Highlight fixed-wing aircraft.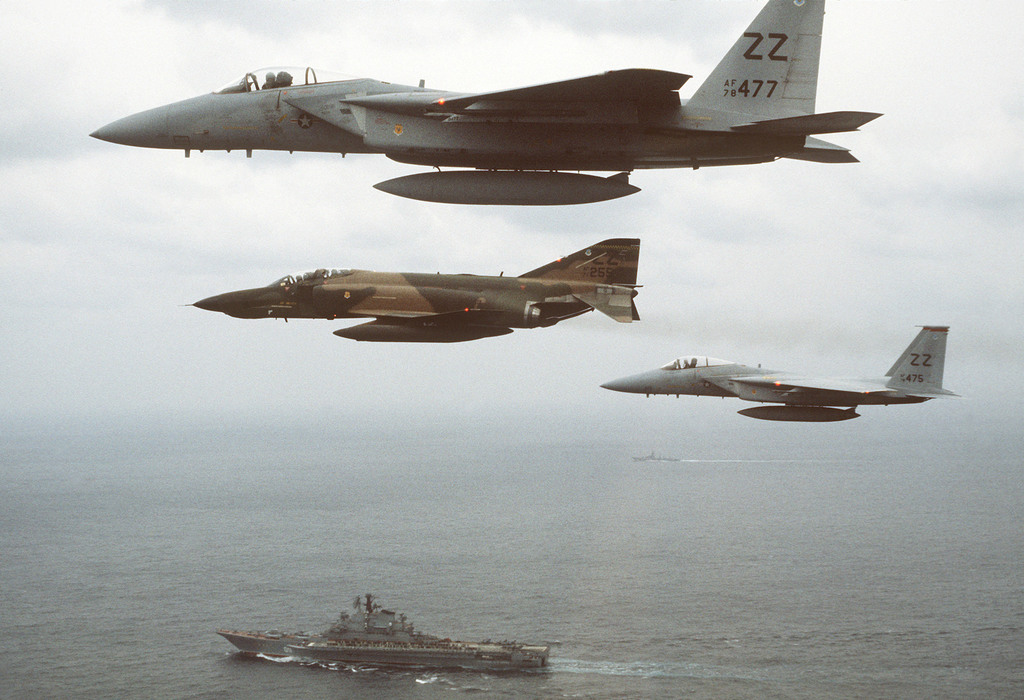
Highlighted region: [84,0,886,208].
